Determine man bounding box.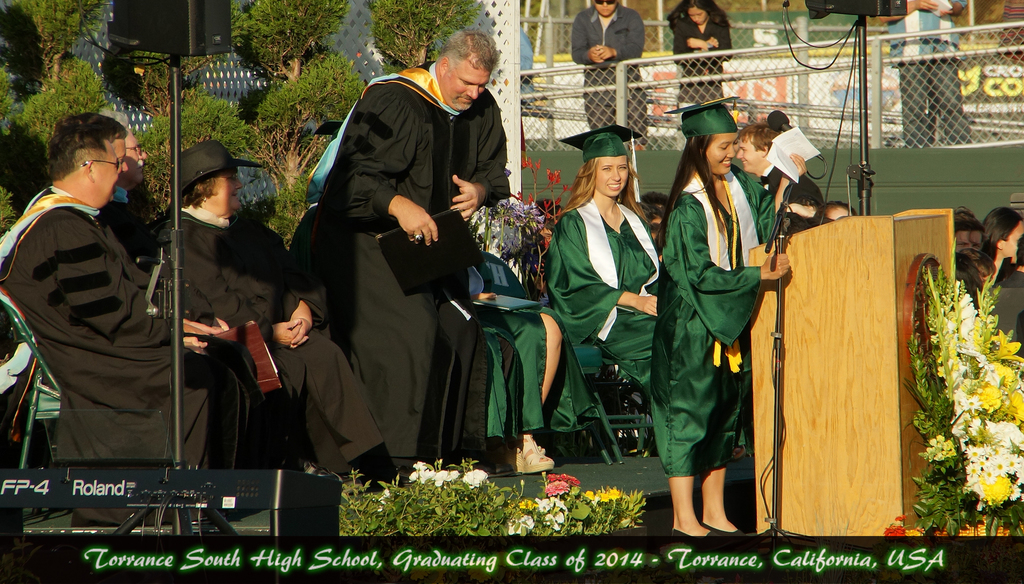
Determined: pyautogui.locateOnScreen(737, 124, 825, 229).
